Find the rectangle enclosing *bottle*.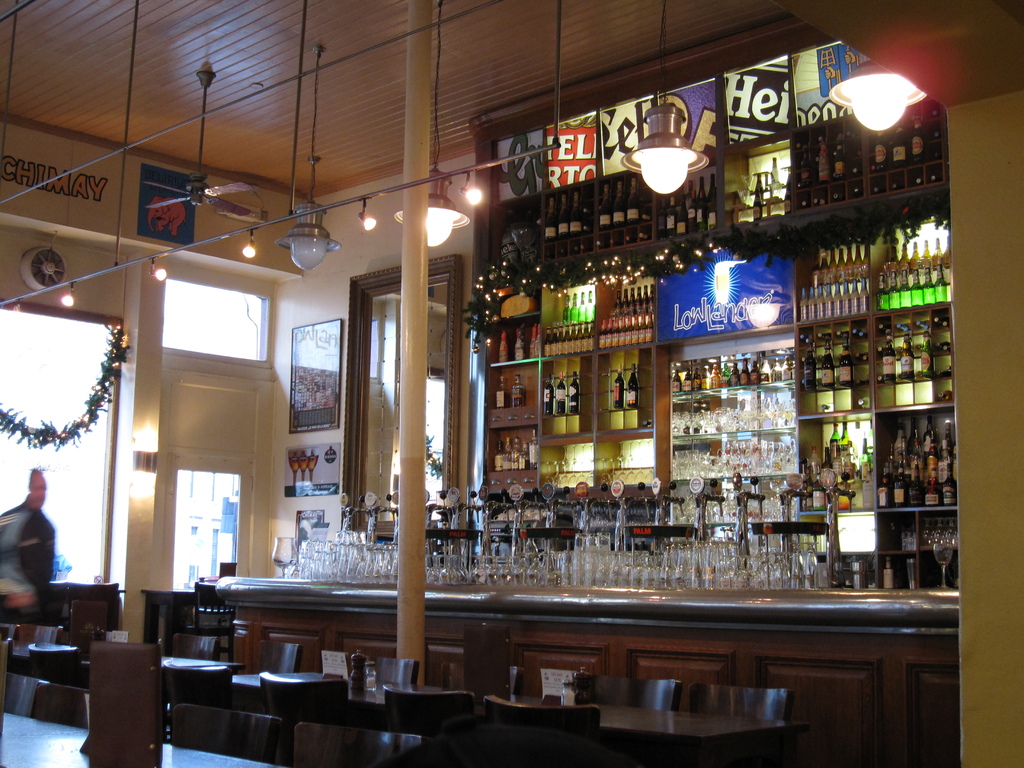
[x1=877, y1=344, x2=891, y2=356].
